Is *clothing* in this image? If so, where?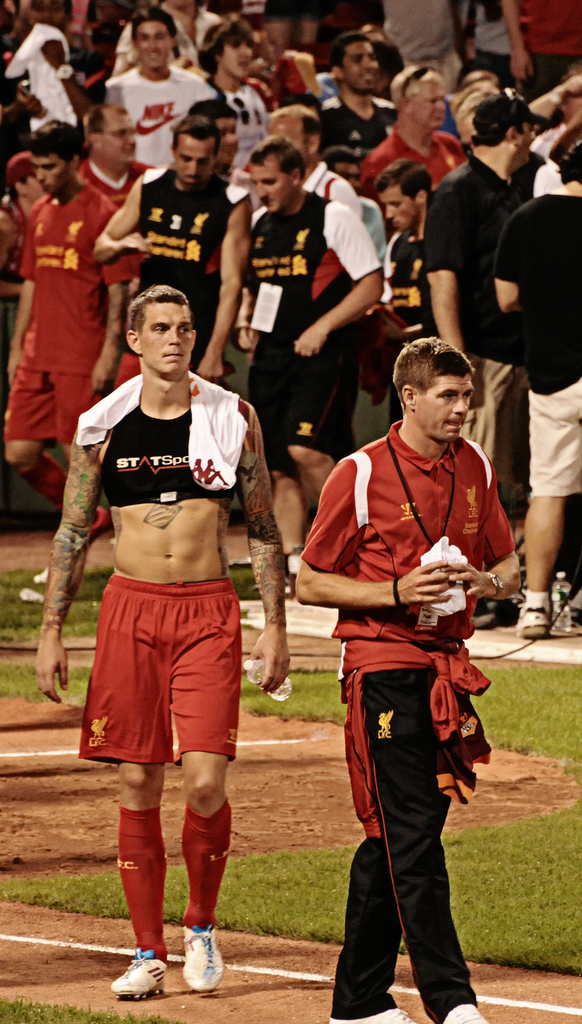
Yes, at rect(75, 342, 259, 794).
